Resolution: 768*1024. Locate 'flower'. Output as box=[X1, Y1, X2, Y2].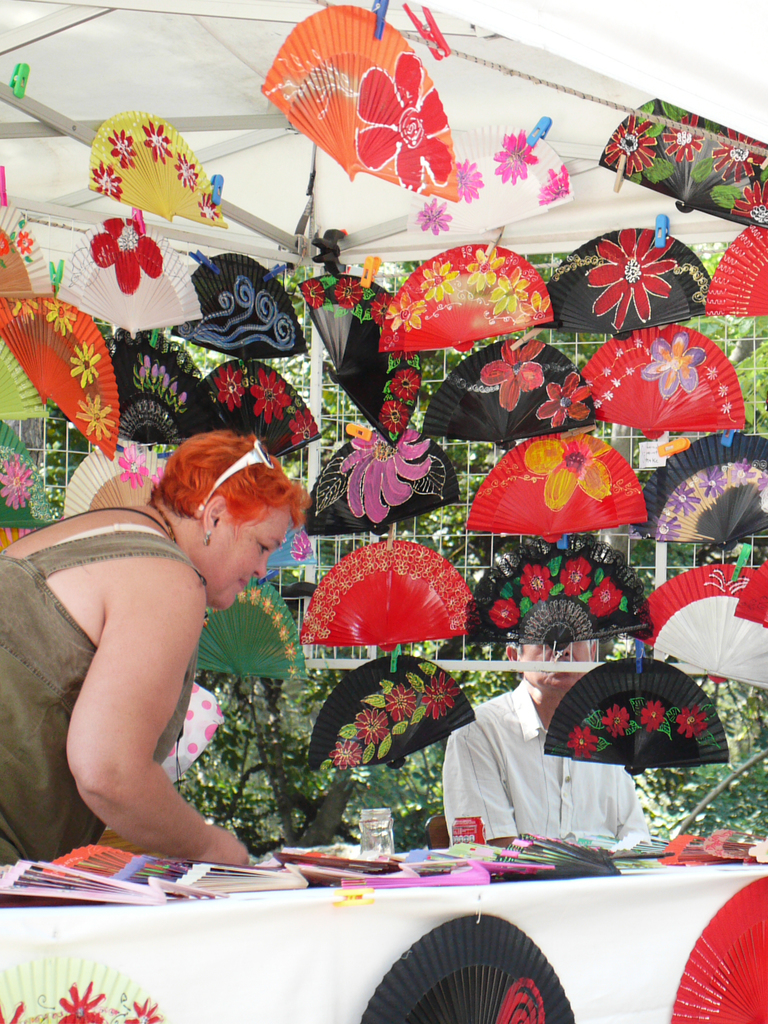
box=[308, 279, 326, 307].
